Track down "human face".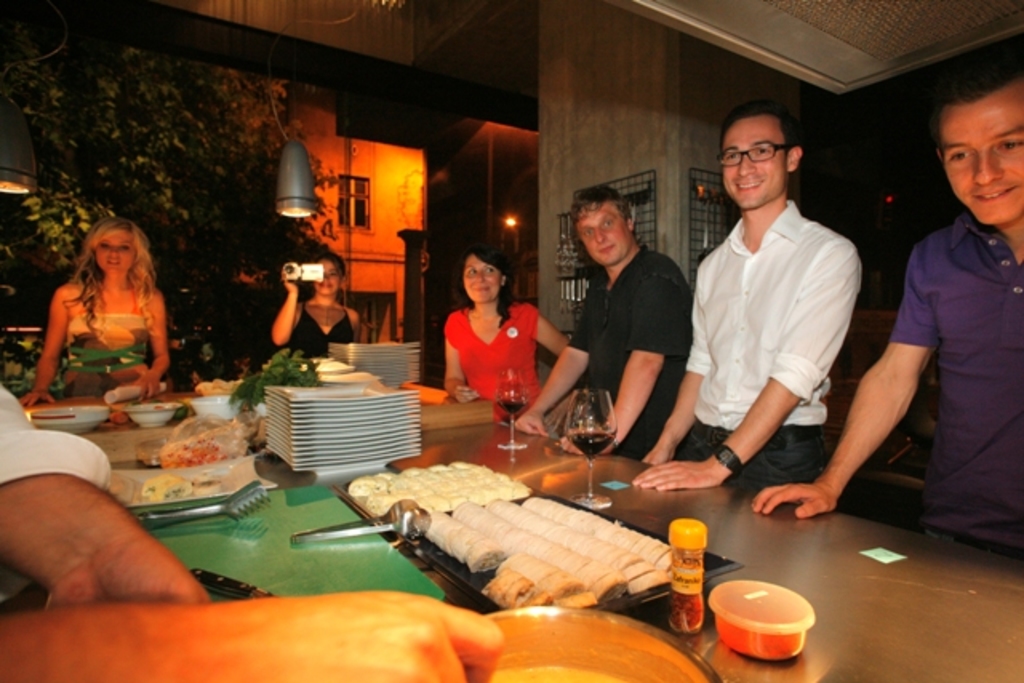
Tracked to pyautogui.locateOnScreen(723, 115, 786, 208).
